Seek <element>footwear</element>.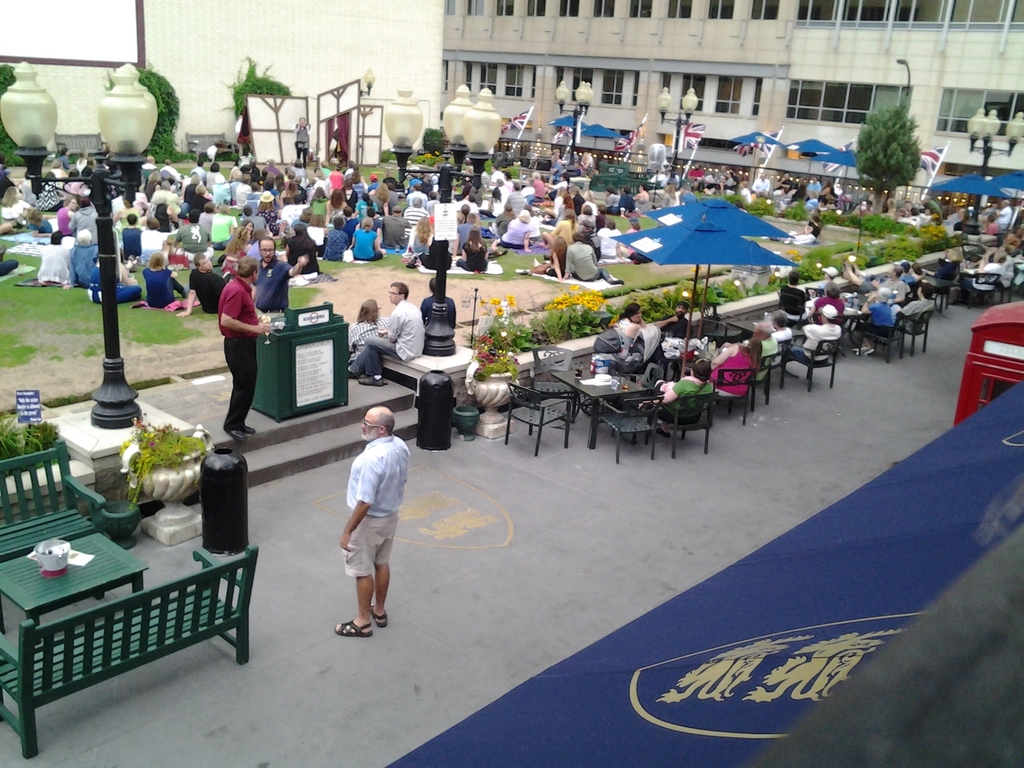
Rect(244, 425, 255, 433).
